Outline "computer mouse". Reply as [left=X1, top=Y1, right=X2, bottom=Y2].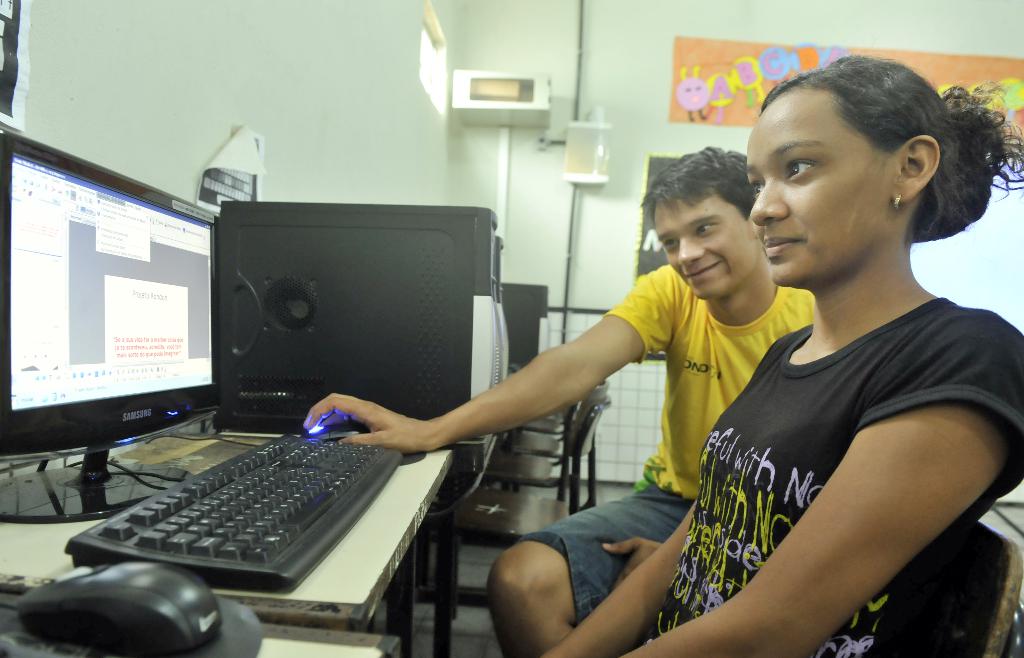
[left=14, top=558, right=223, bottom=653].
